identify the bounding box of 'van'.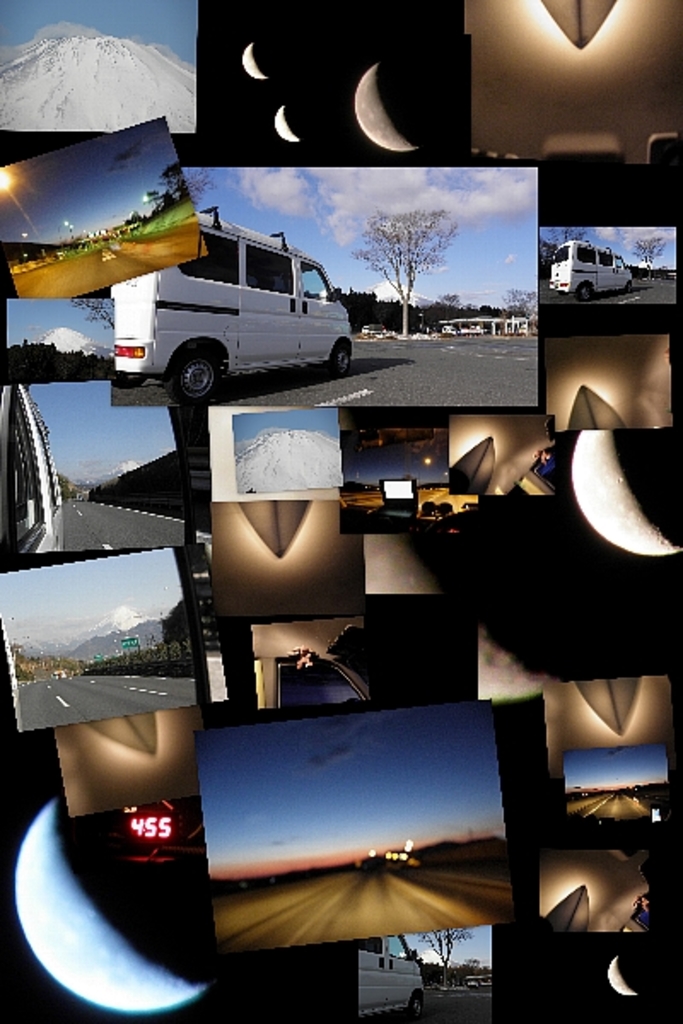
2 381 68 556.
